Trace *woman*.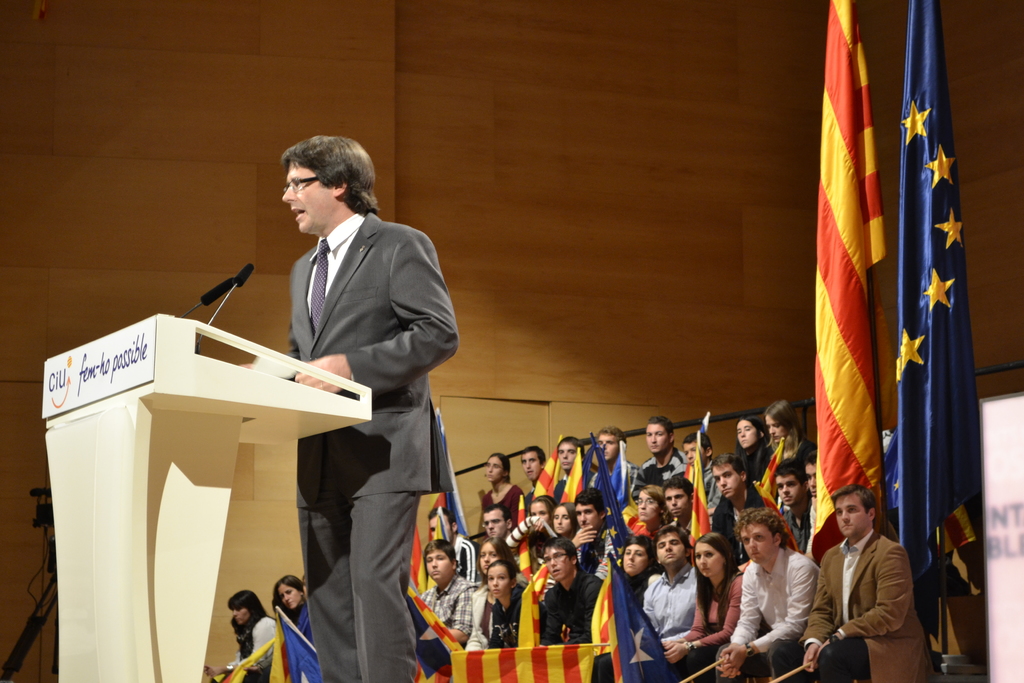
Traced to (766,395,817,479).
